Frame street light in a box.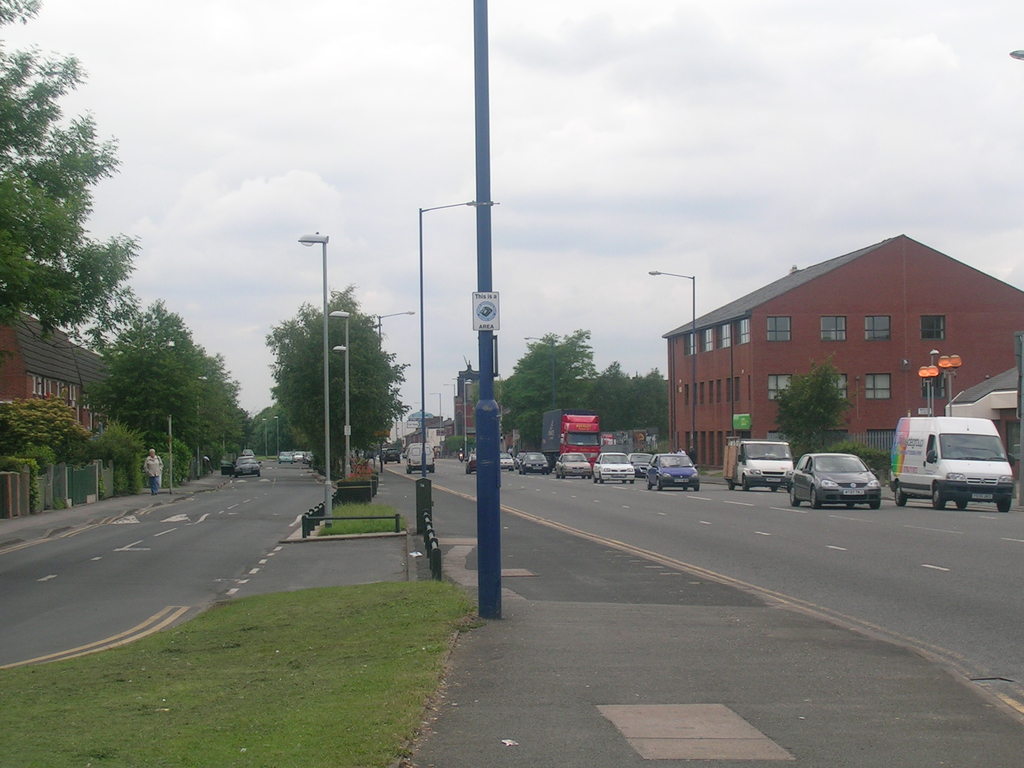
pyautogui.locateOnScreen(296, 227, 332, 529).
